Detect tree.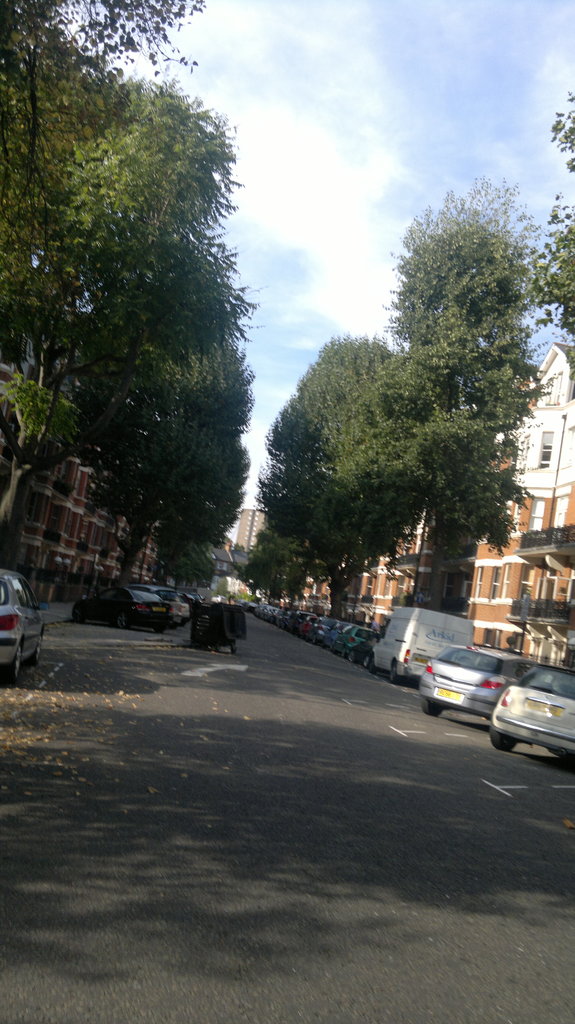
Detected at pyautogui.locateOnScreen(154, 525, 229, 602).
